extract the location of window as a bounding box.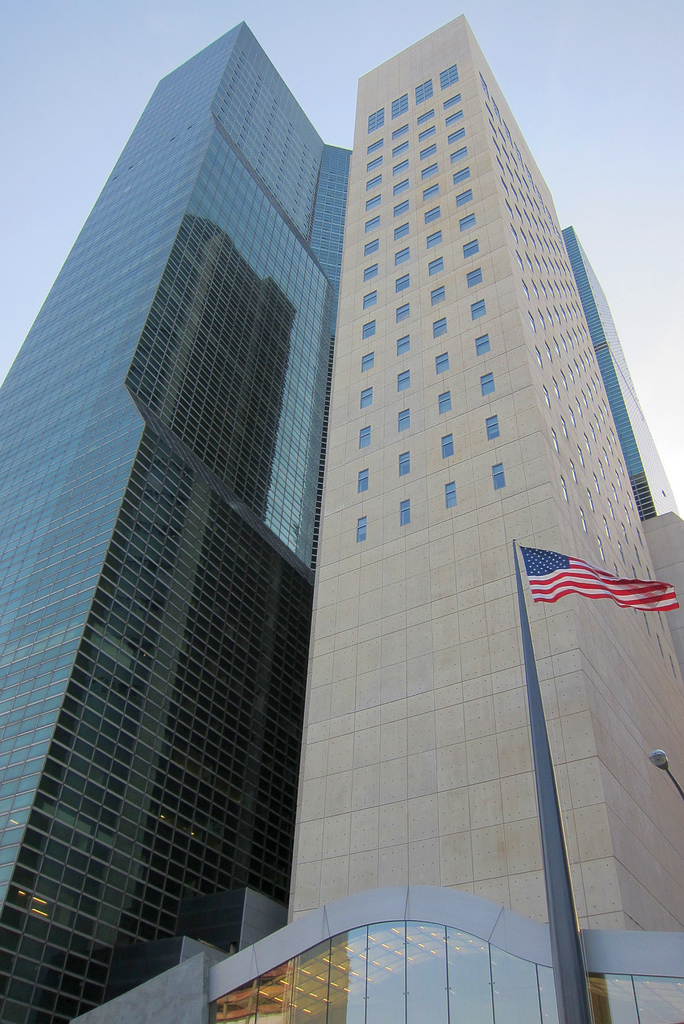
locate(396, 274, 410, 291).
